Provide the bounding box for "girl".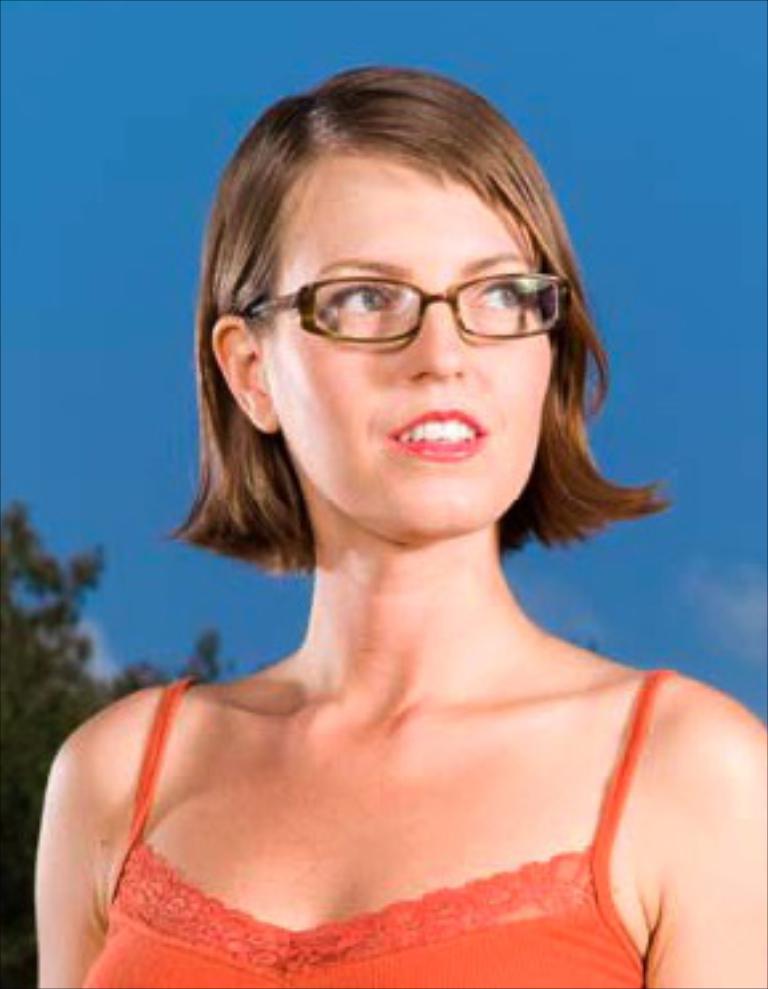
crop(32, 66, 765, 986).
